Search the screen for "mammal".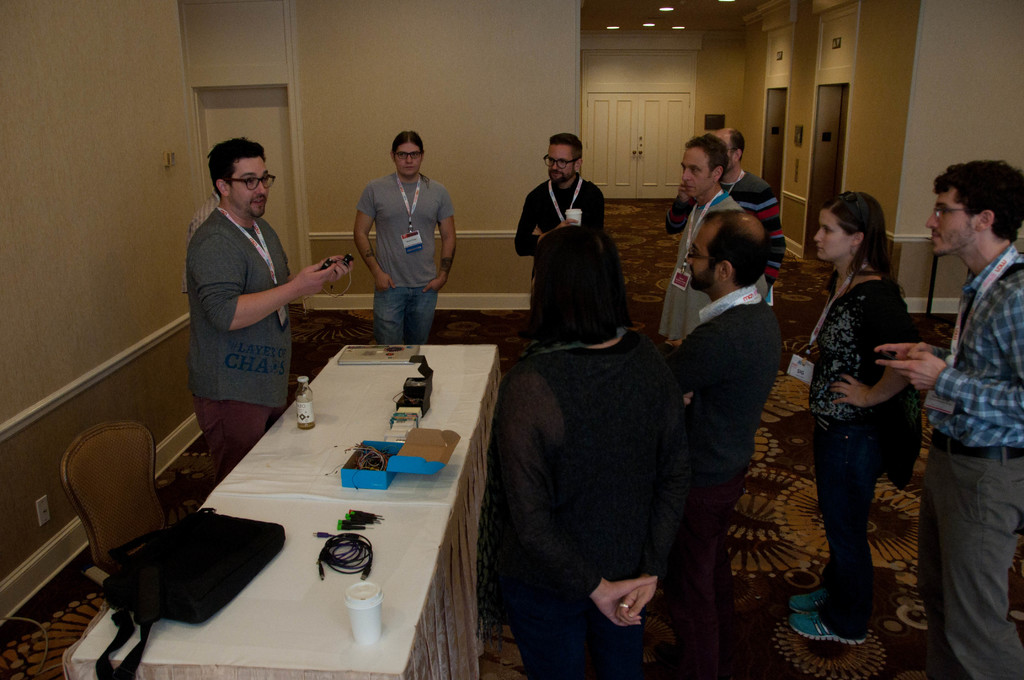
Found at 675/209/789/679.
